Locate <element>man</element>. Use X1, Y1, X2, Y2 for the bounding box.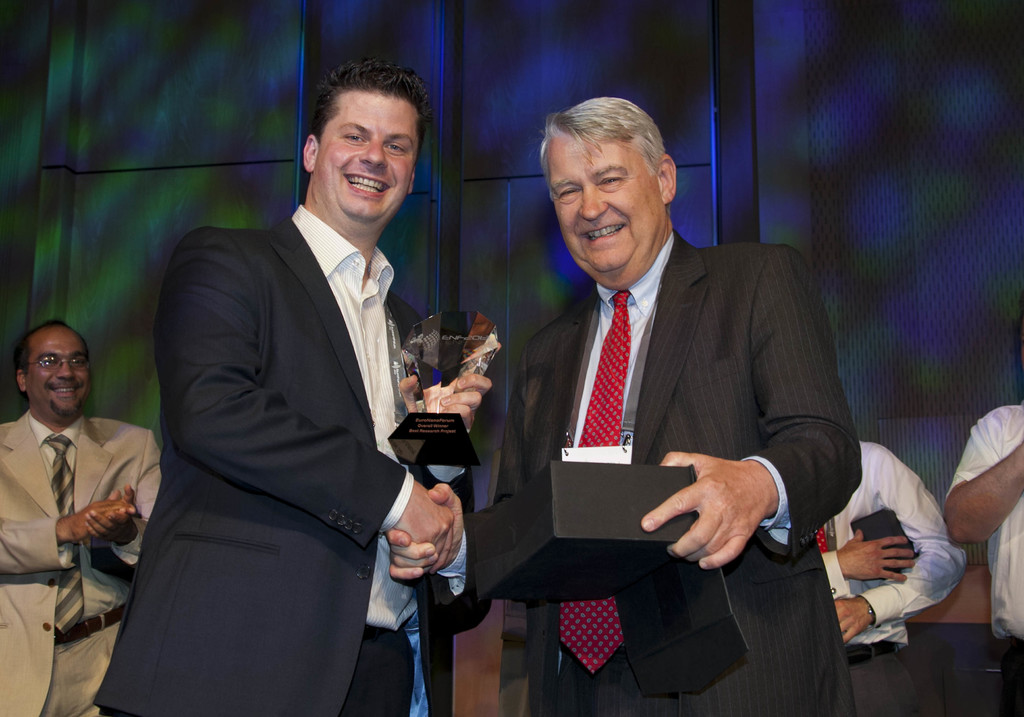
938, 405, 1023, 716.
